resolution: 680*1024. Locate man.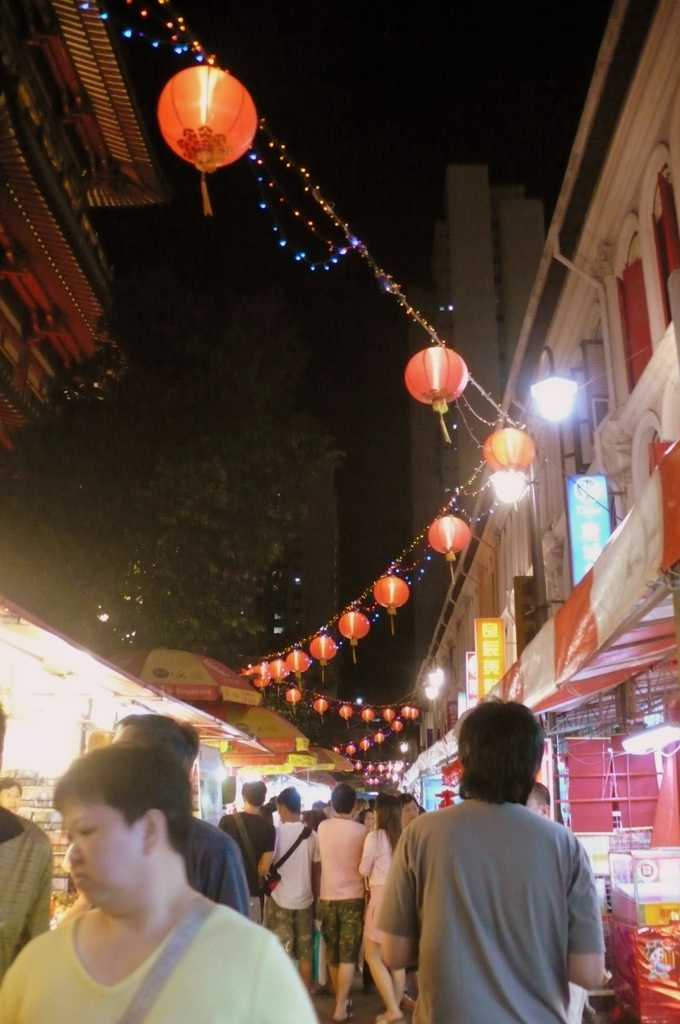
<bbox>308, 788, 369, 1023</bbox>.
